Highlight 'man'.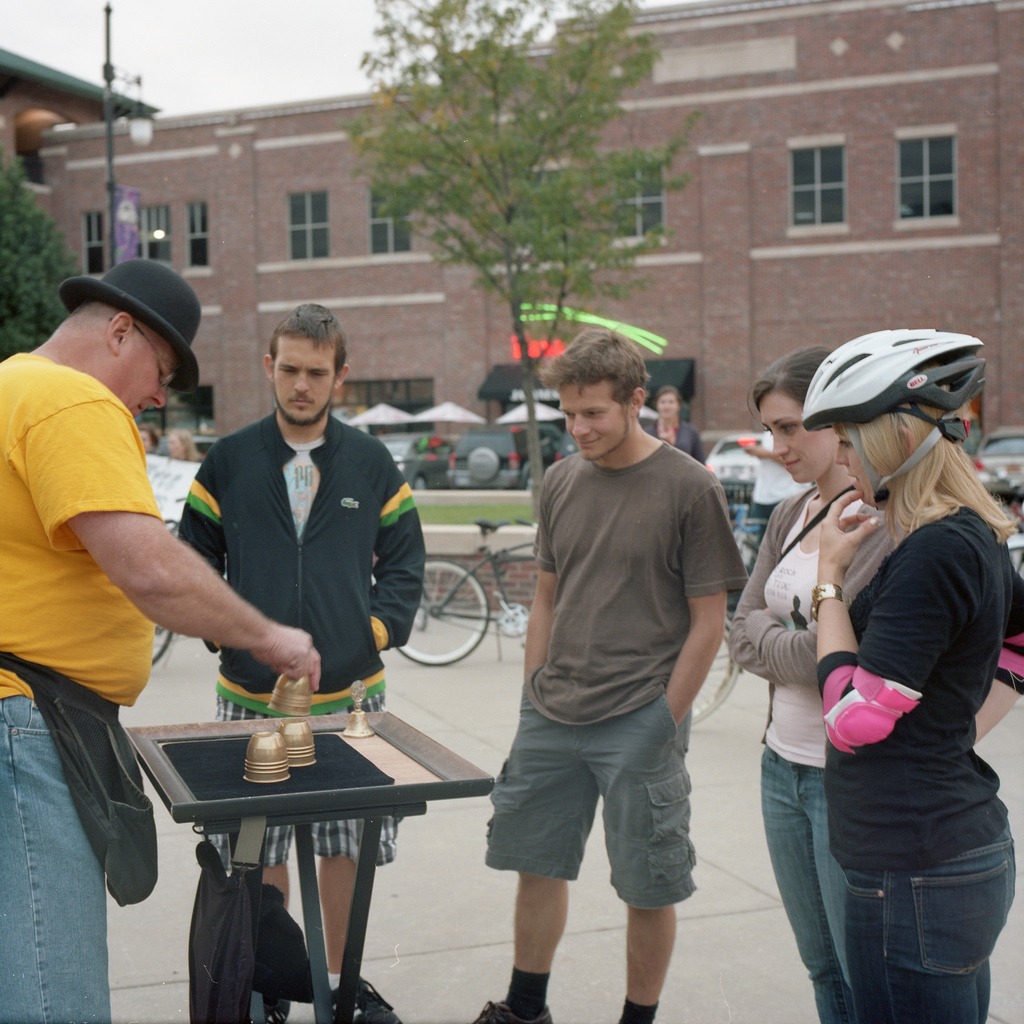
Highlighted region: x1=471 y1=330 x2=758 y2=1020.
